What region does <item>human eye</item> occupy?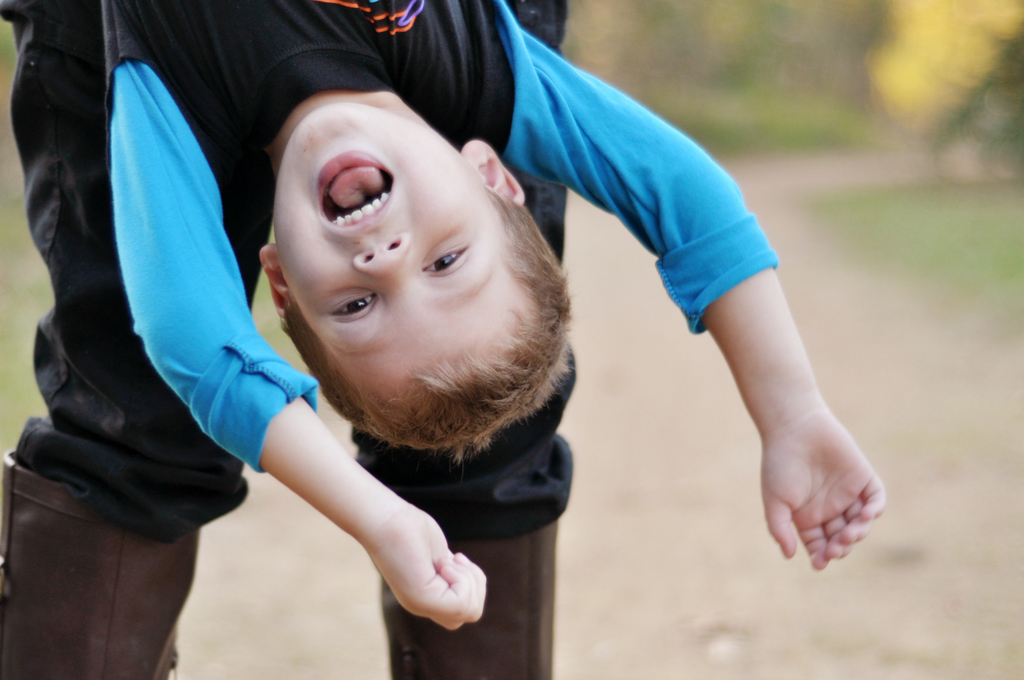
(x1=419, y1=239, x2=471, y2=275).
